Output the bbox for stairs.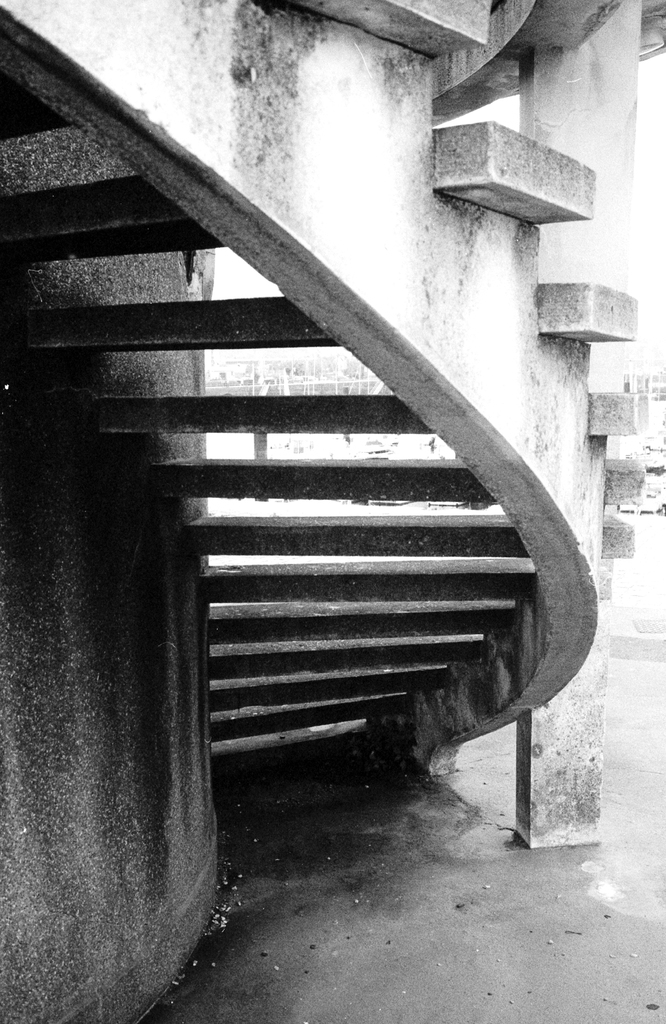
select_region(0, 0, 648, 727).
